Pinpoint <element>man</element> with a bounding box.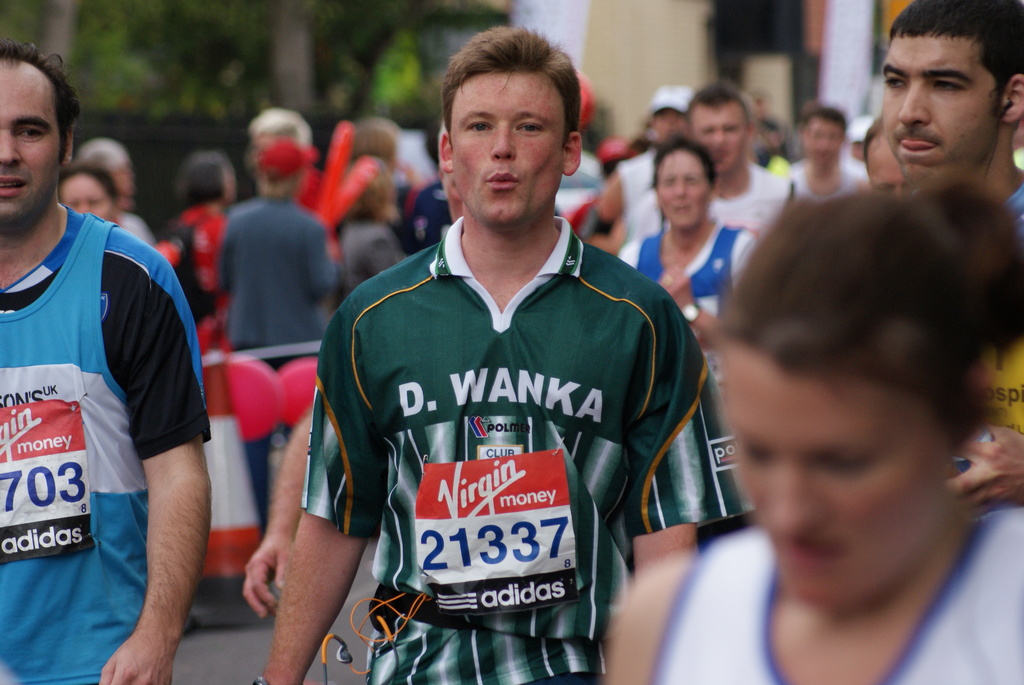
[624,79,800,240].
